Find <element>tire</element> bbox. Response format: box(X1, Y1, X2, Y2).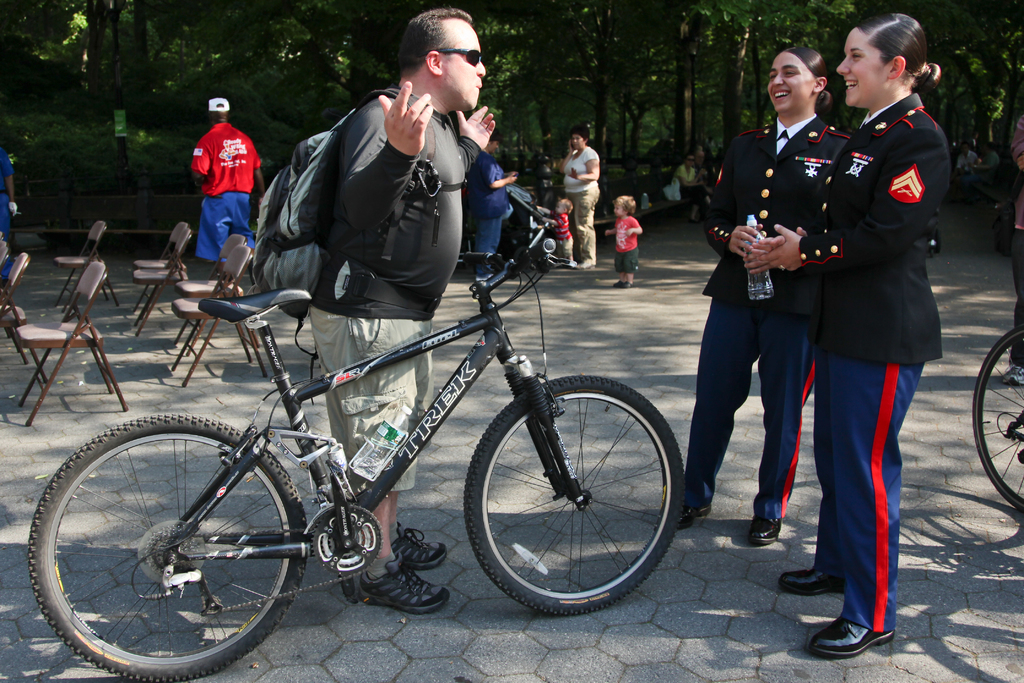
box(43, 414, 311, 666).
